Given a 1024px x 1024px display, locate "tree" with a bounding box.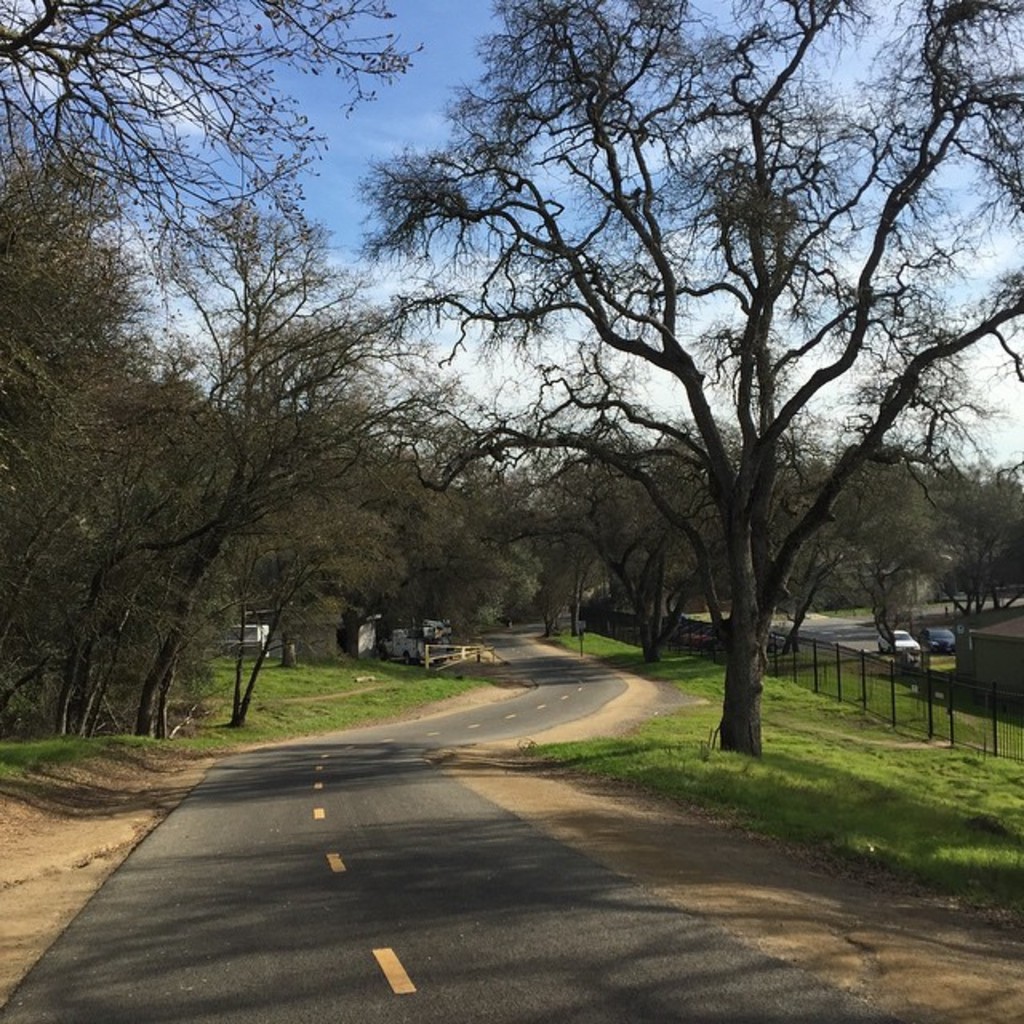
Located: [259,416,472,693].
